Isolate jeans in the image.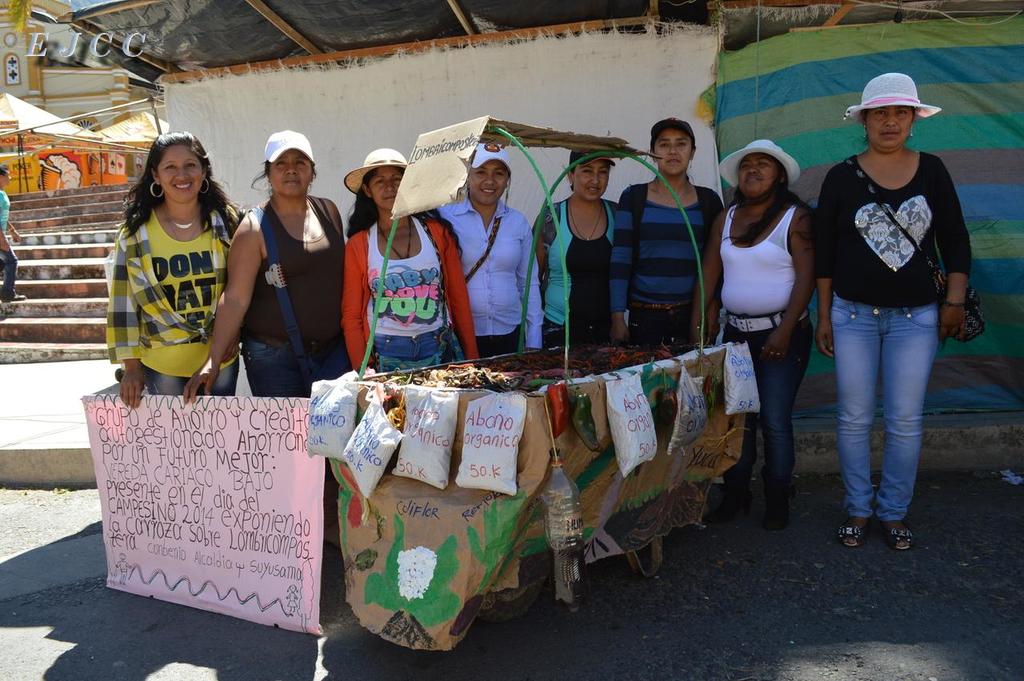
Isolated region: <region>146, 359, 241, 391</region>.
